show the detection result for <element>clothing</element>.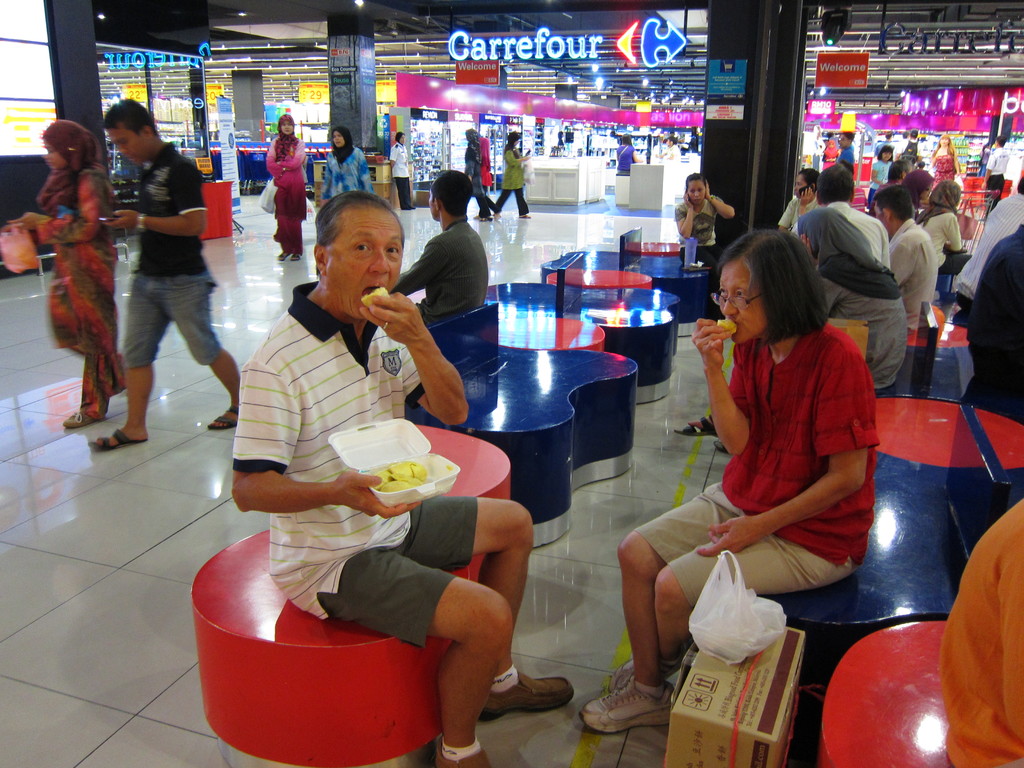
x1=321 y1=129 x2=372 y2=203.
